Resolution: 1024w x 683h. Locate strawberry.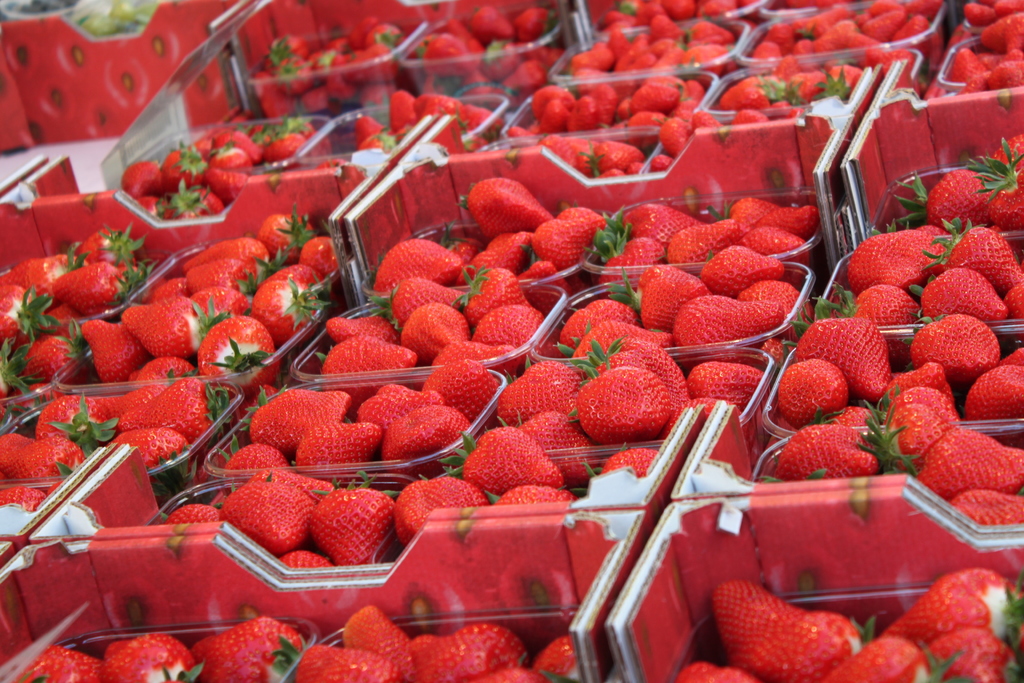
<box>886,629,1023,682</box>.
